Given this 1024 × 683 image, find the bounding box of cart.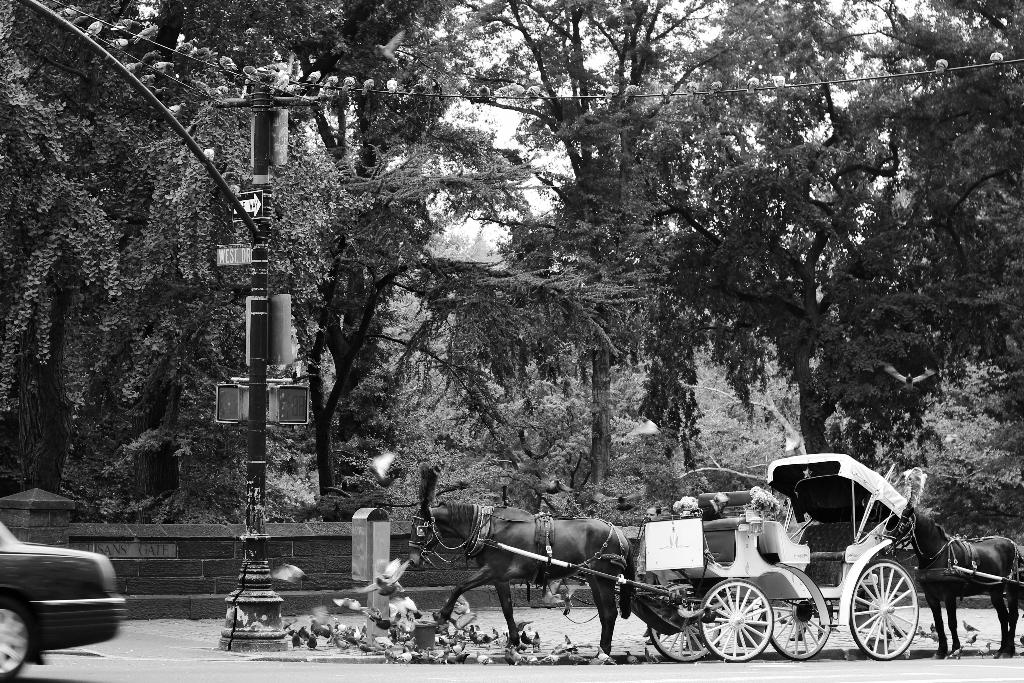
left=481, top=451, right=921, bottom=661.
